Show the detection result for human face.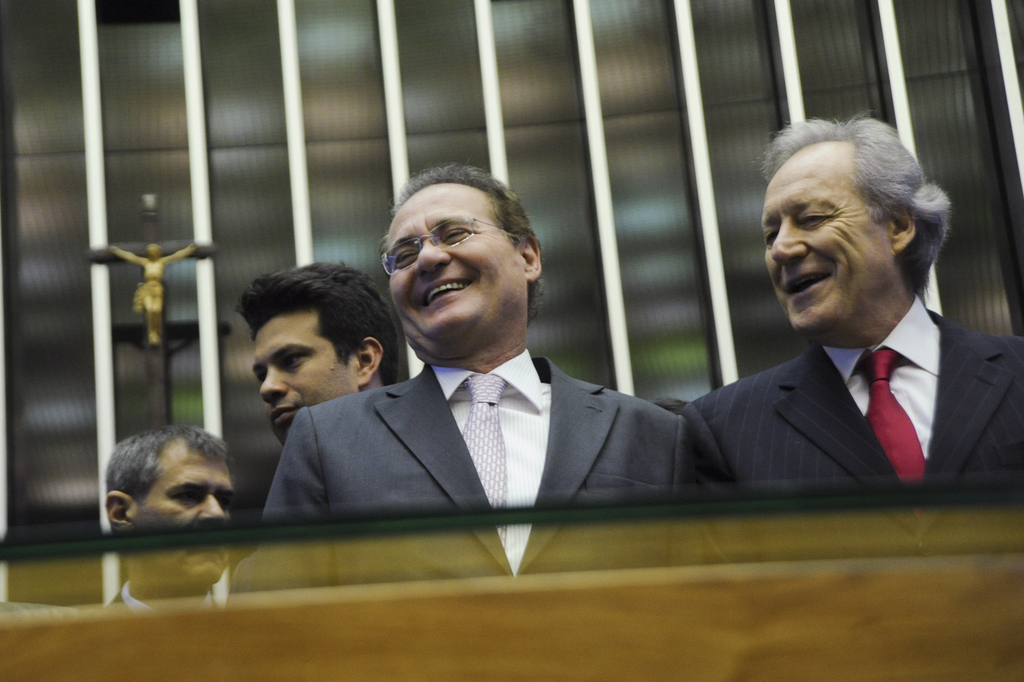
(751, 144, 905, 343).
